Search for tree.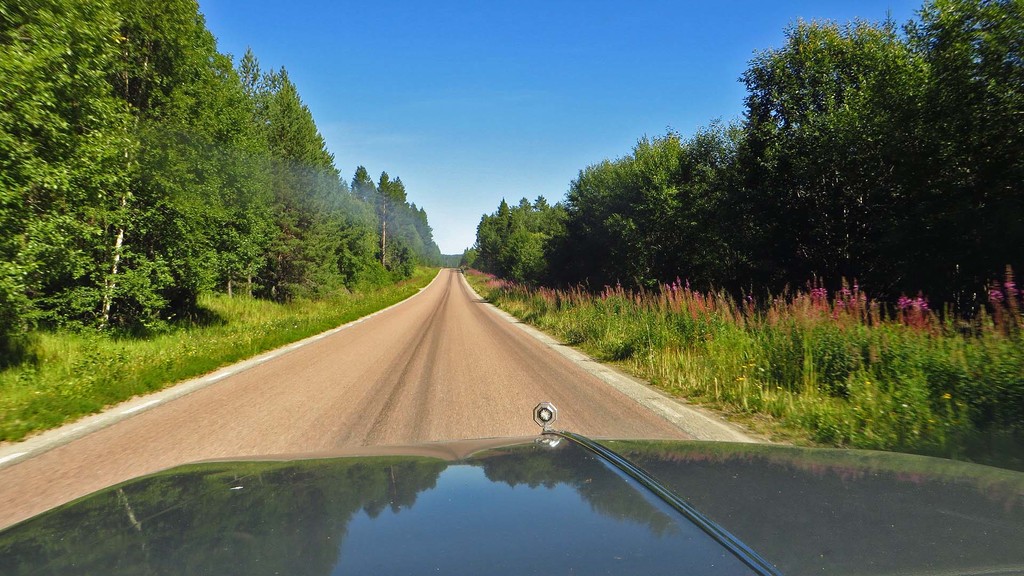
Found at 319 157 381 289.
